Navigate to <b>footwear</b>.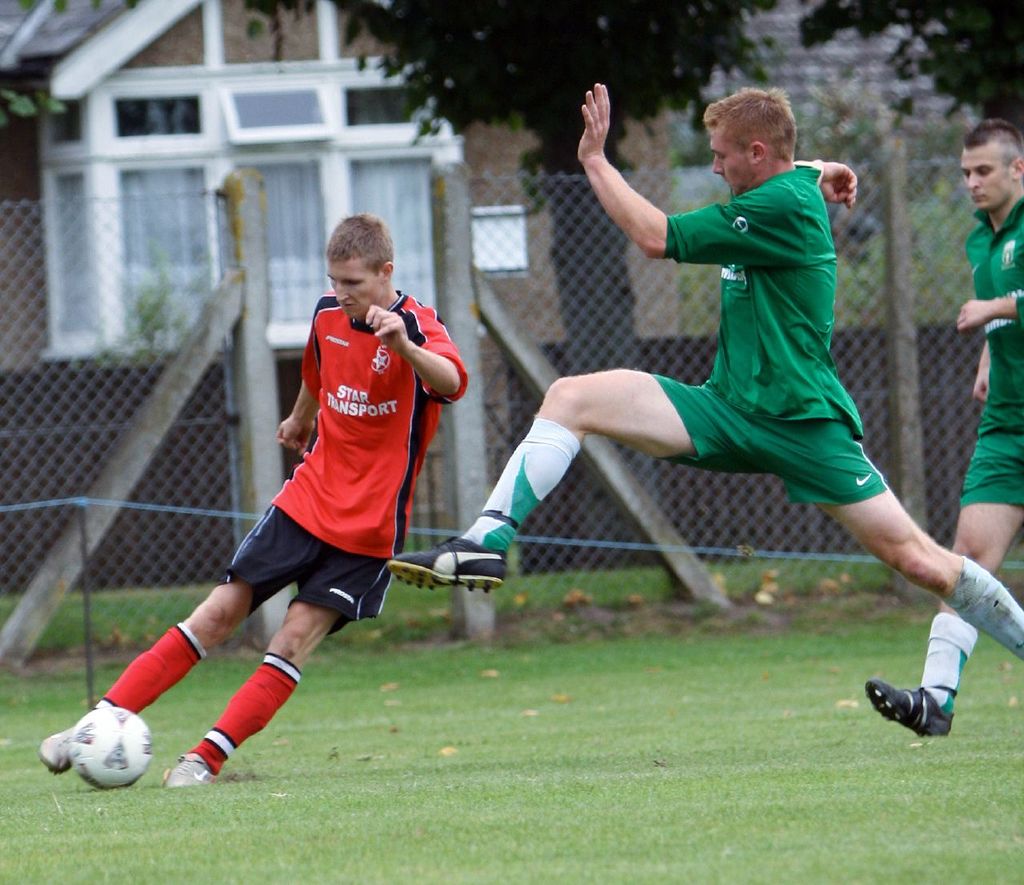
Navigation target: <box>385,525,509,592</box>.
